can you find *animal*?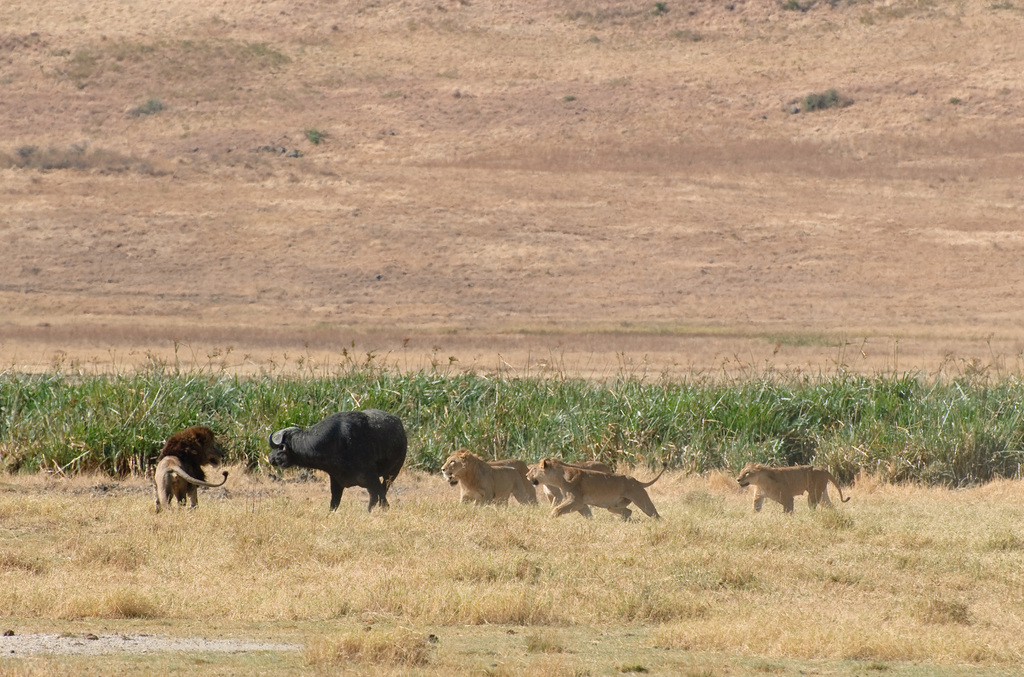
Yes, bounding box: <box>266,405,408,513</box>.
